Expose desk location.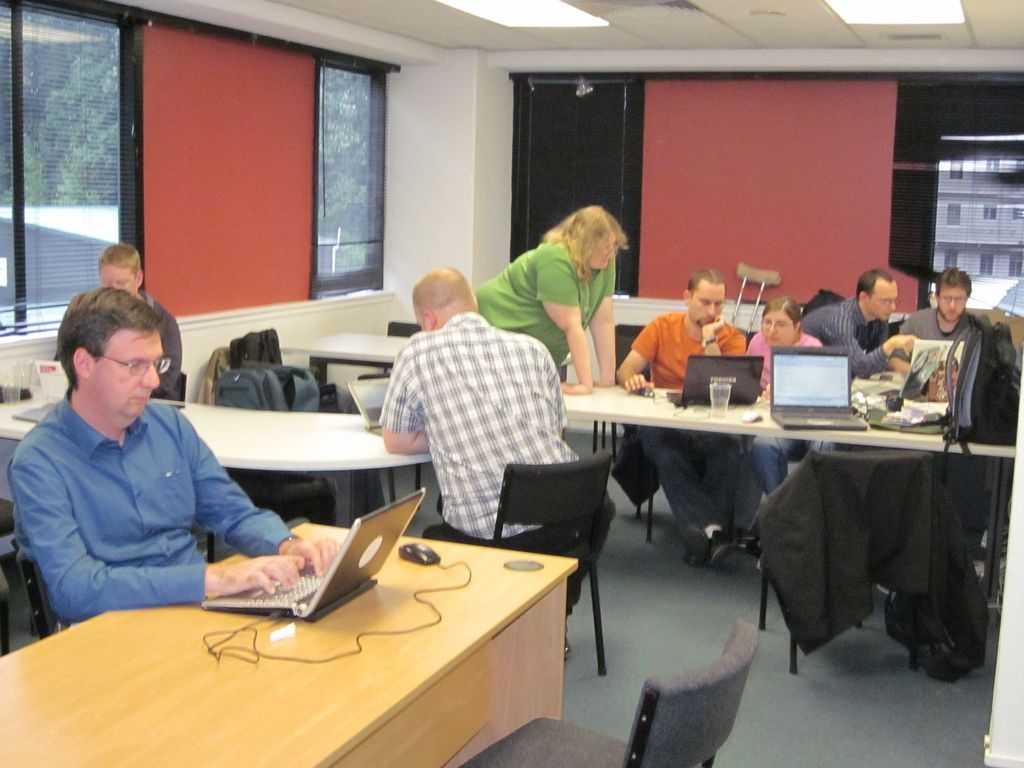
Exposed at bbox=[275, 328, 412, 392].
